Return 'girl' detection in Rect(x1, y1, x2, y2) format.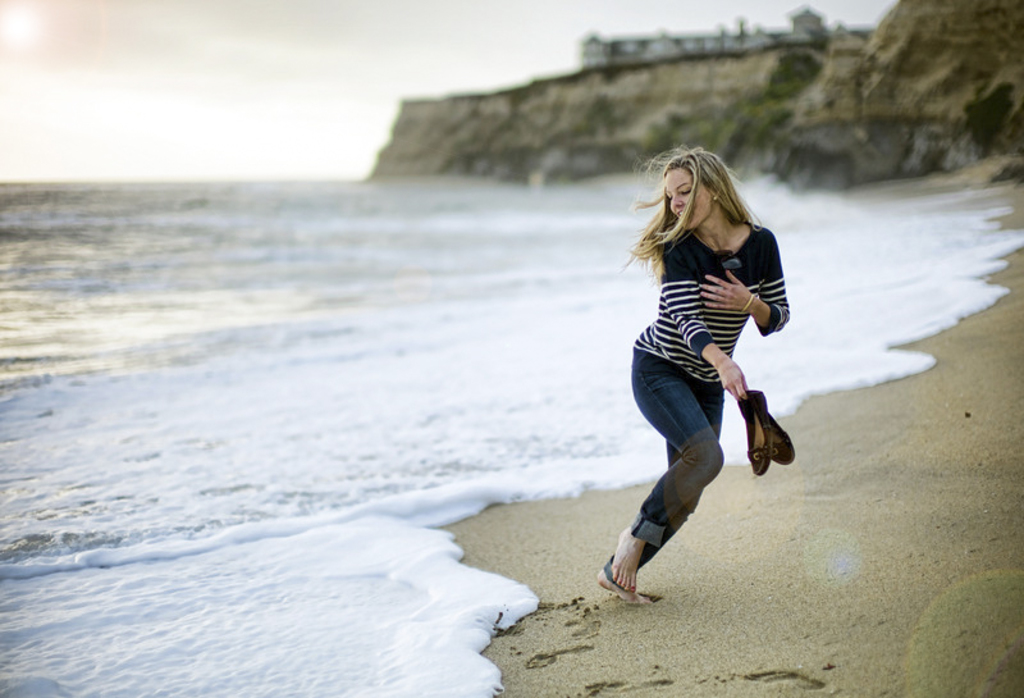
Rect(590, 146, 792, 615).
